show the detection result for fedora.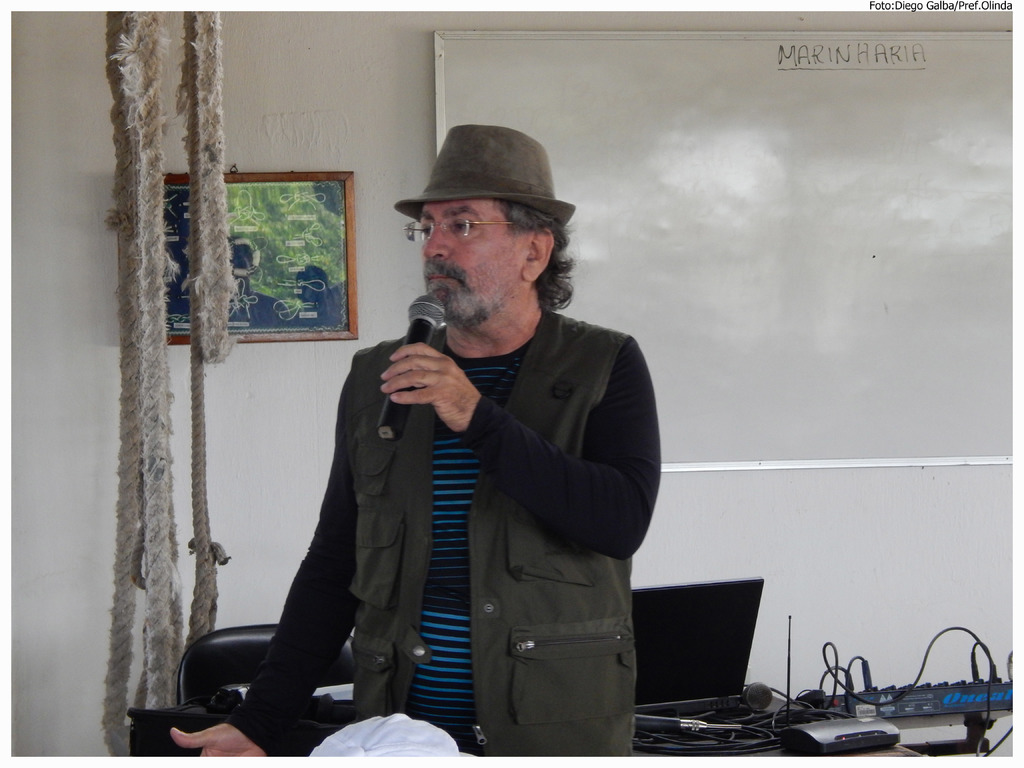
{"x1": 394, "y1": 122, "x2": 588, "y2": 259}.
